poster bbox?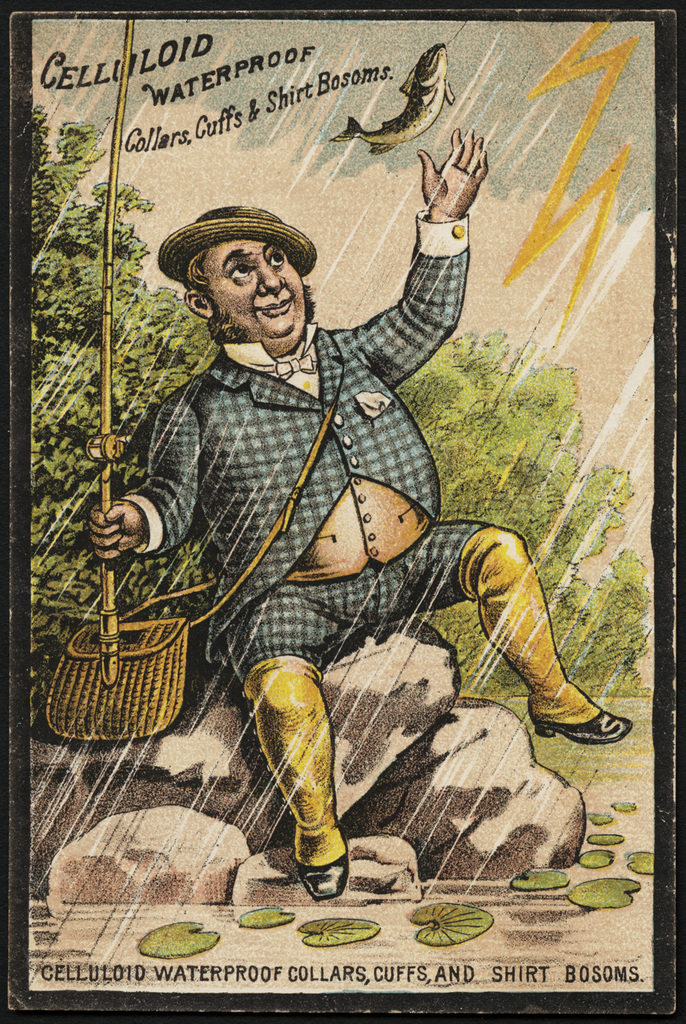
[left=0, top=0, right=685, bottom=1023]
